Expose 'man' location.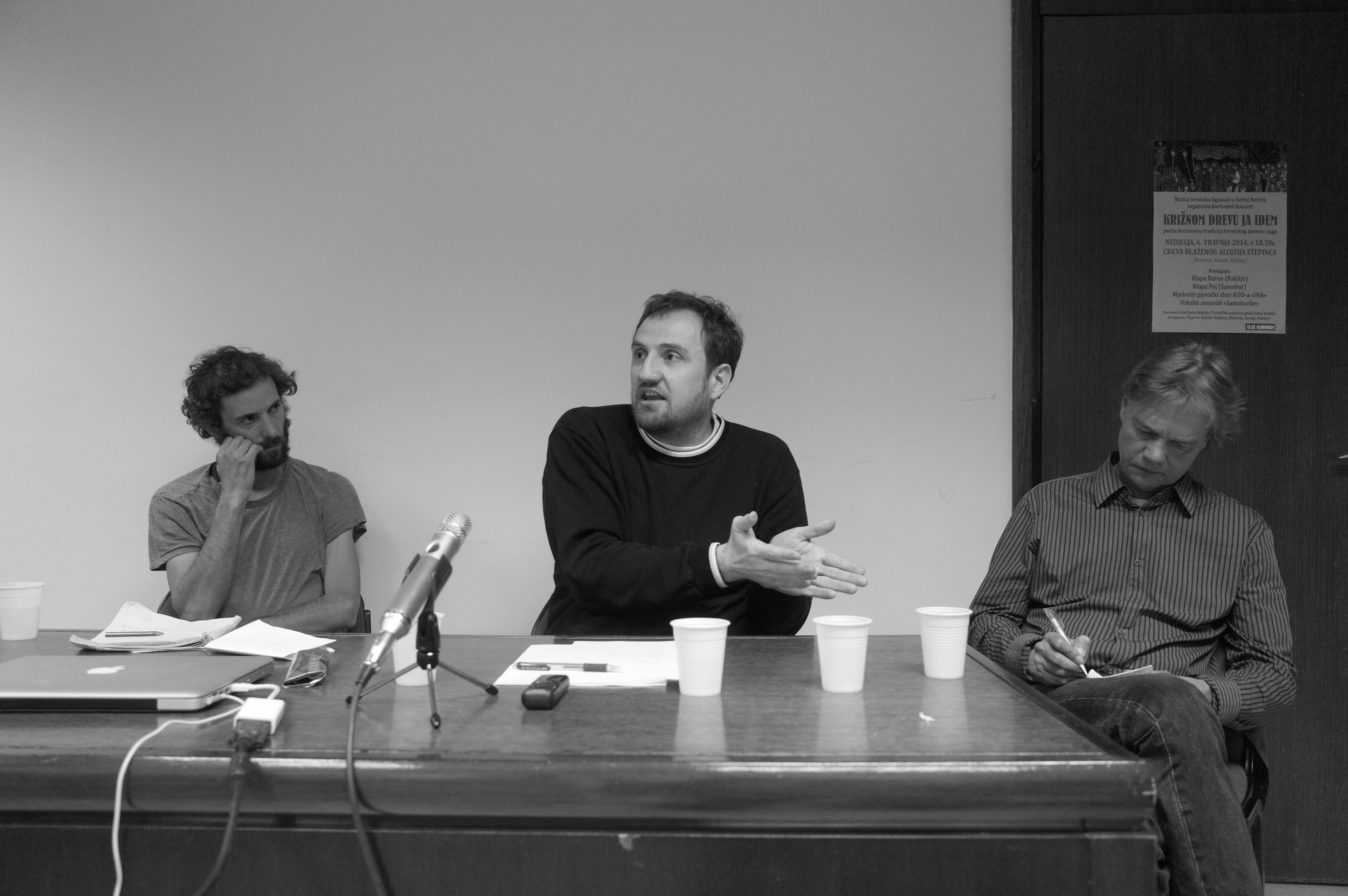
Exposed at rect(451, 159, 611, 386).
